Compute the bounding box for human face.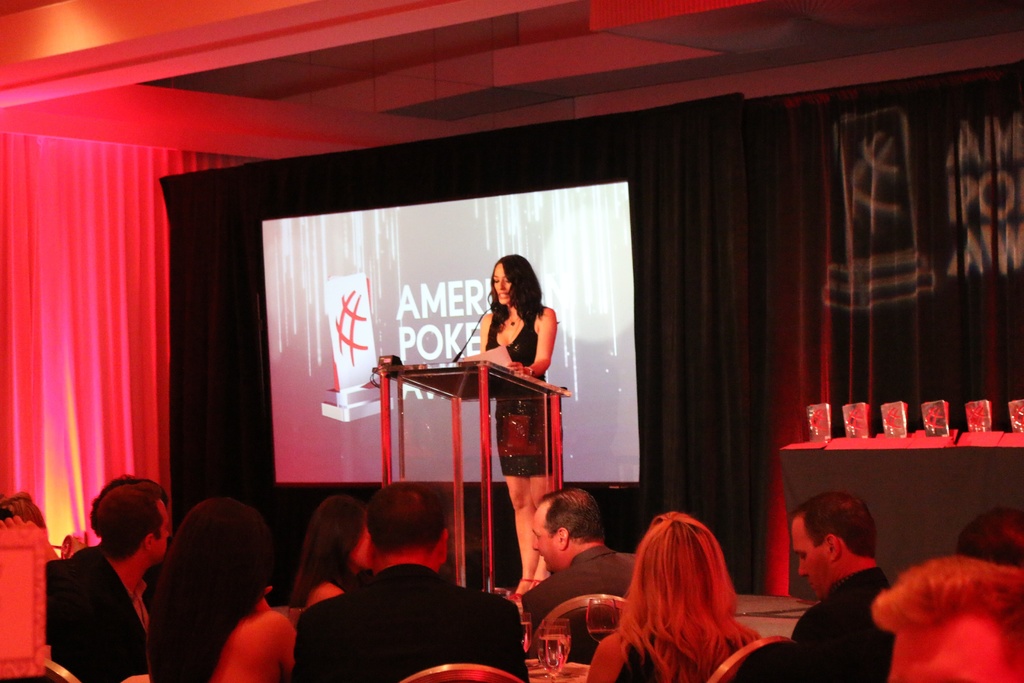
select_region(490, 263, 515, 308).
